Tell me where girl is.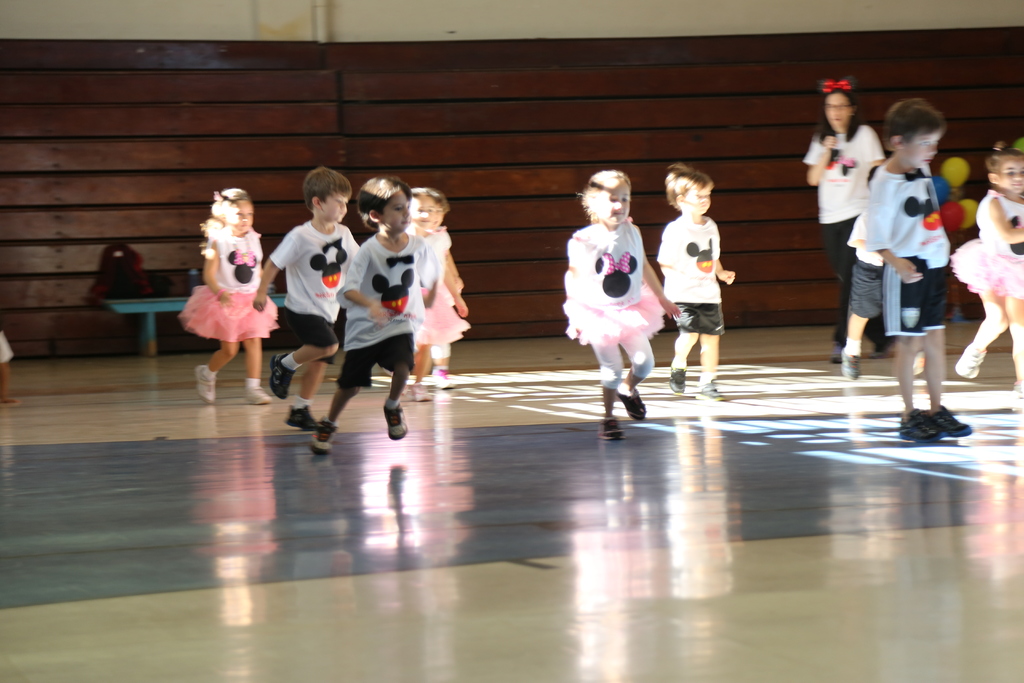
girl is at detection(397, 185, 469, 397).
